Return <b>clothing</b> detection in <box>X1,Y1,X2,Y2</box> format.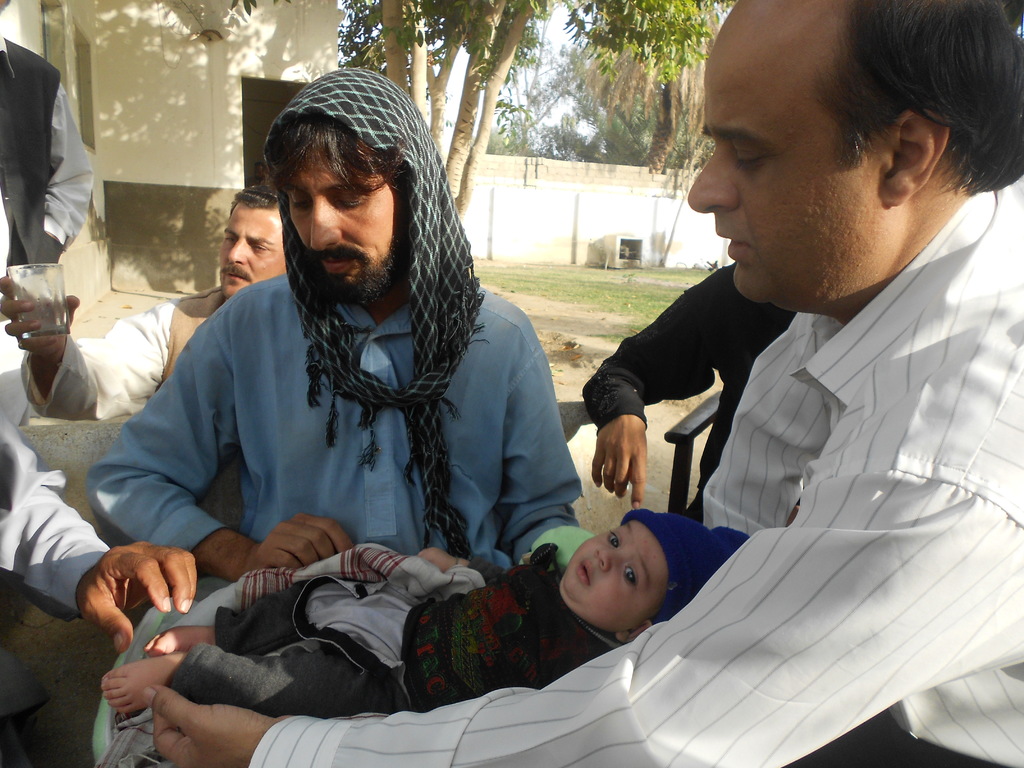
<box>579,252,799,527</box>.
